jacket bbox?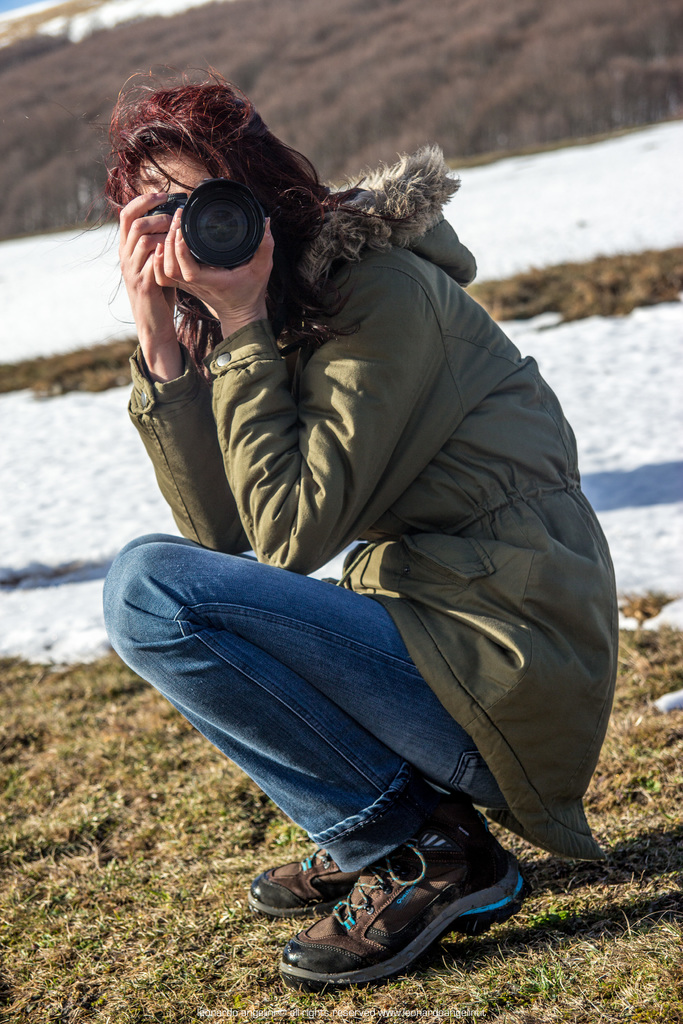
BBox(111, 73, 636, 893)
